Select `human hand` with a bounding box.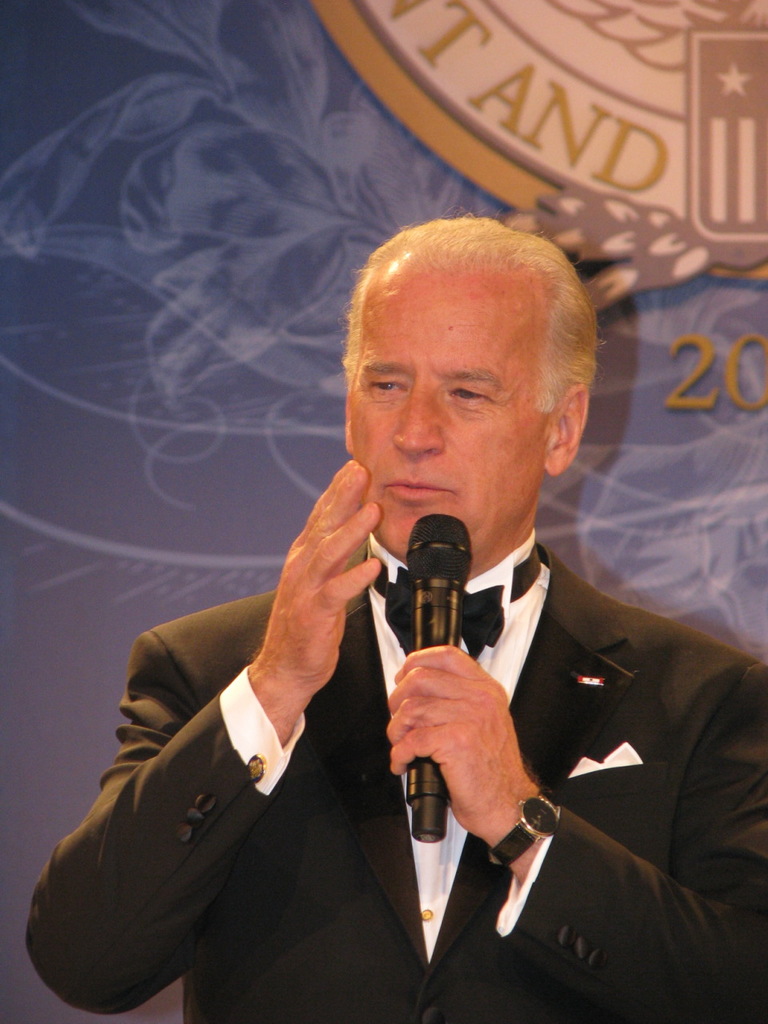
l=242, t=464, r=366, b=759.
